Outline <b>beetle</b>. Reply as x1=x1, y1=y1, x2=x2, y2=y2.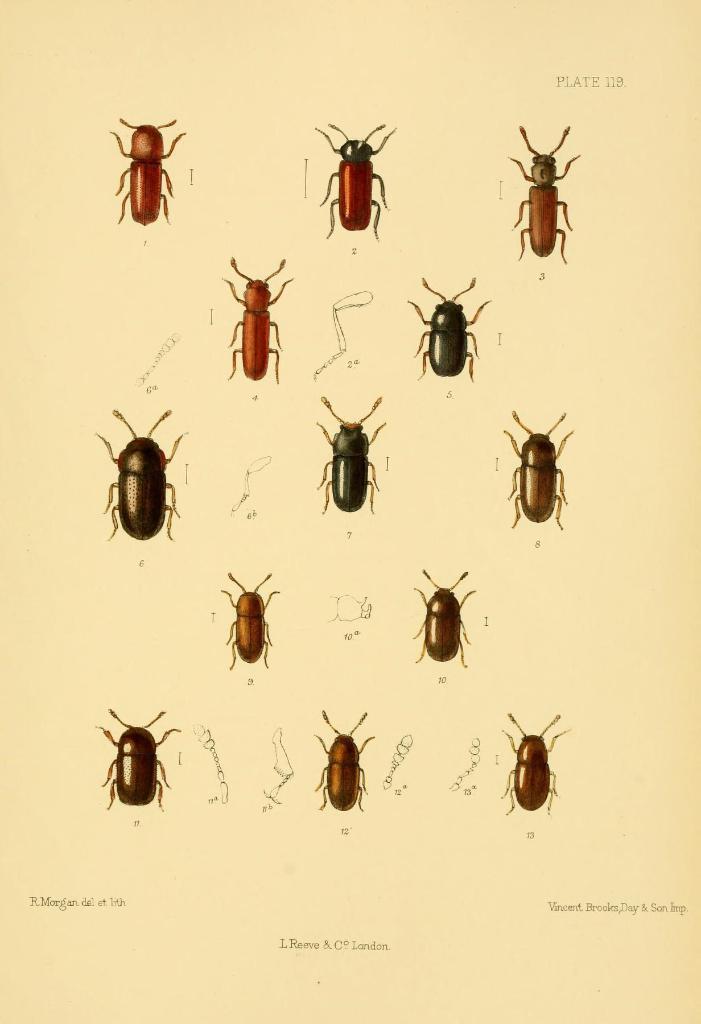
x1=416, y1=570, x2=467, y2=671.
